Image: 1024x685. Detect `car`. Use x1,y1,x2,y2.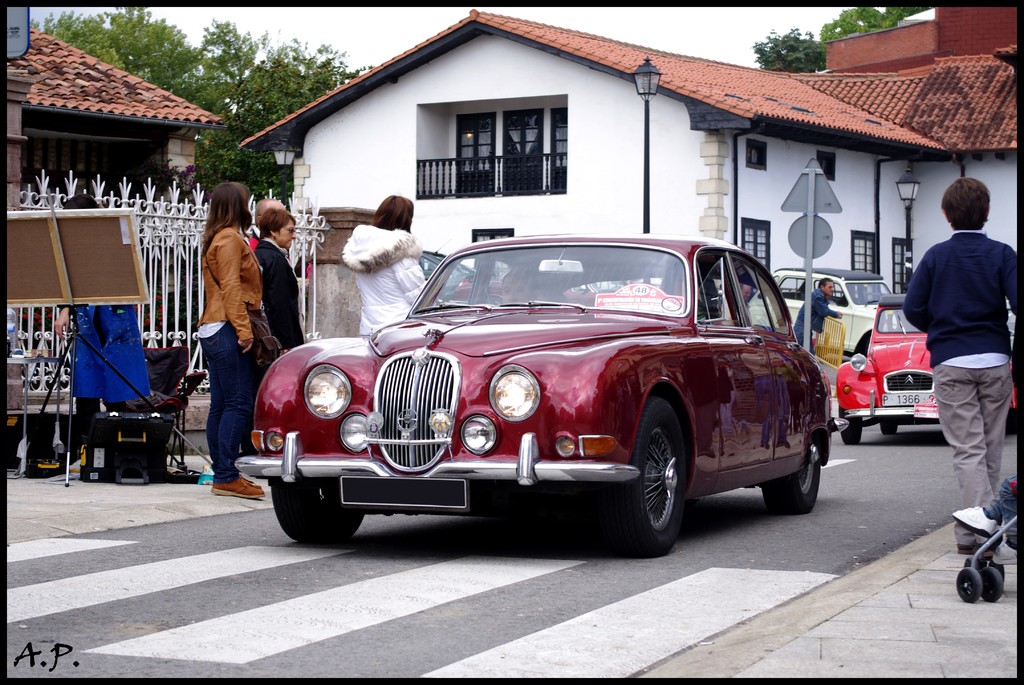
251,232,817,558.
